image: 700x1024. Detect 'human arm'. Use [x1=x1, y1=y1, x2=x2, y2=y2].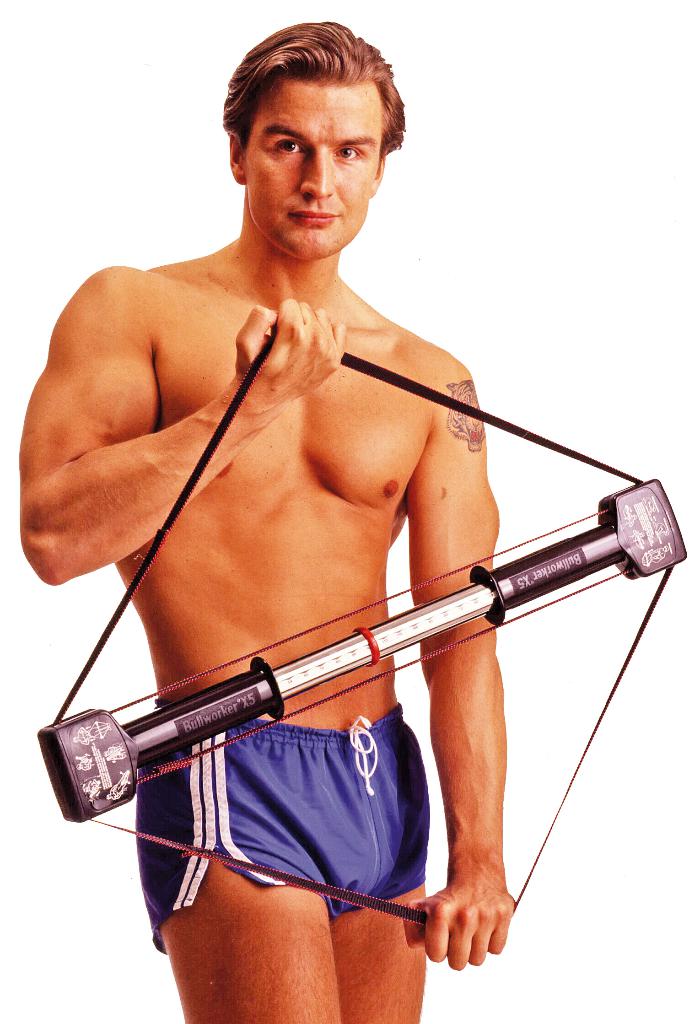
[x1=393, y1=361, x2=518, y2=979].
